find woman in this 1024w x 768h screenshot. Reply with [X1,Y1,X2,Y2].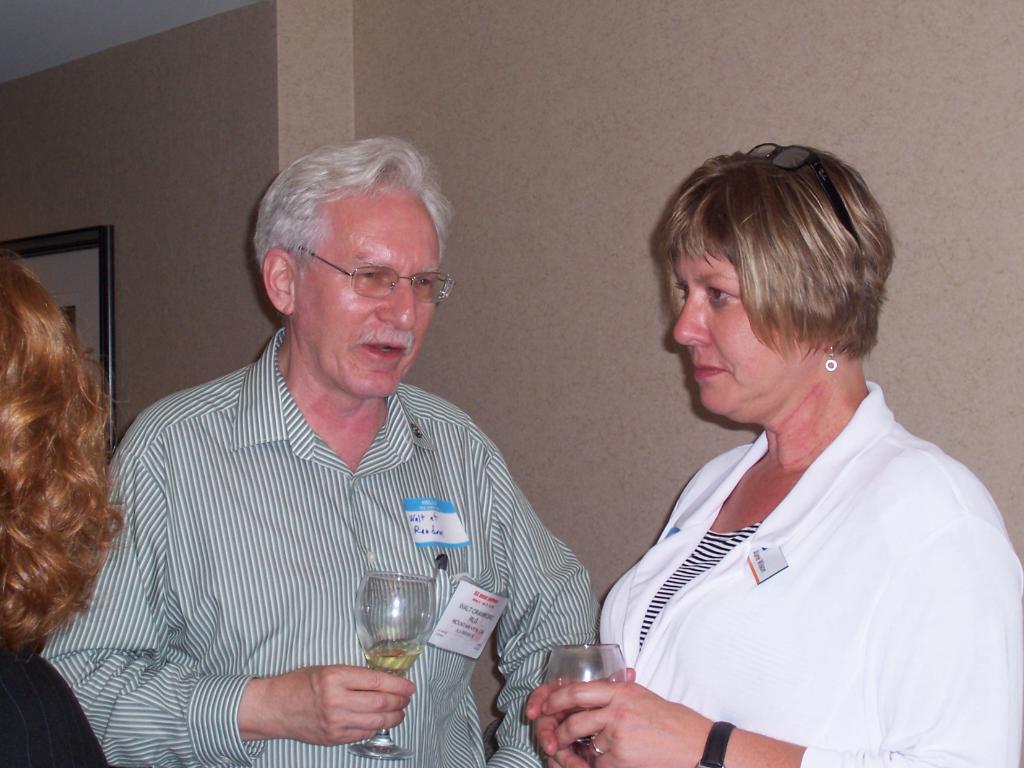
[562,137,1012,766].
